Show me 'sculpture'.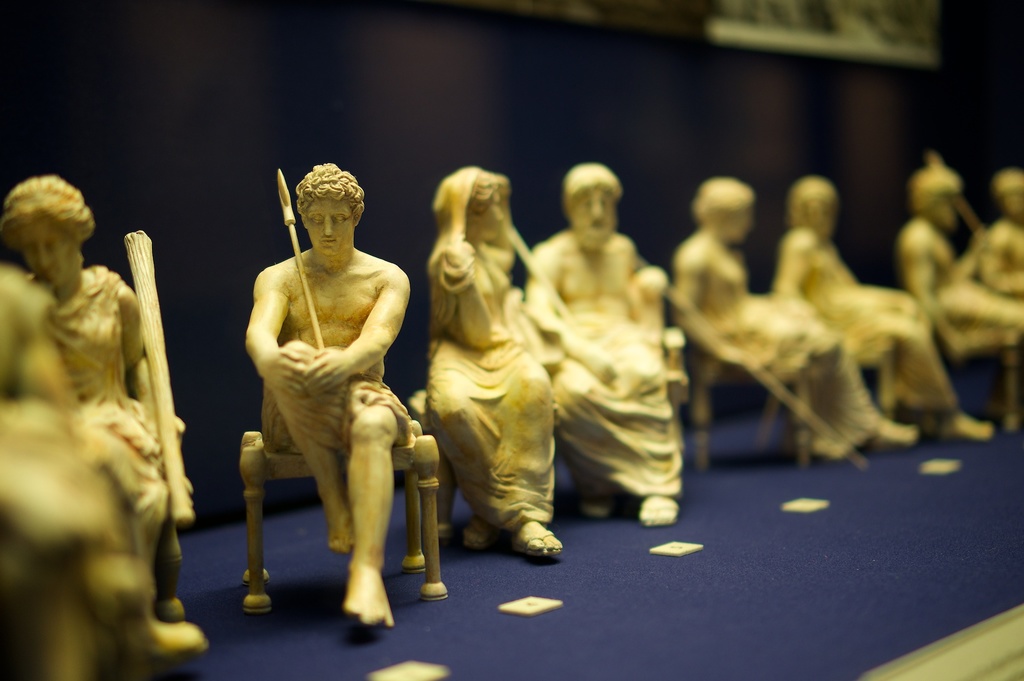
'sculpture' is here: 673/177/862/472.
